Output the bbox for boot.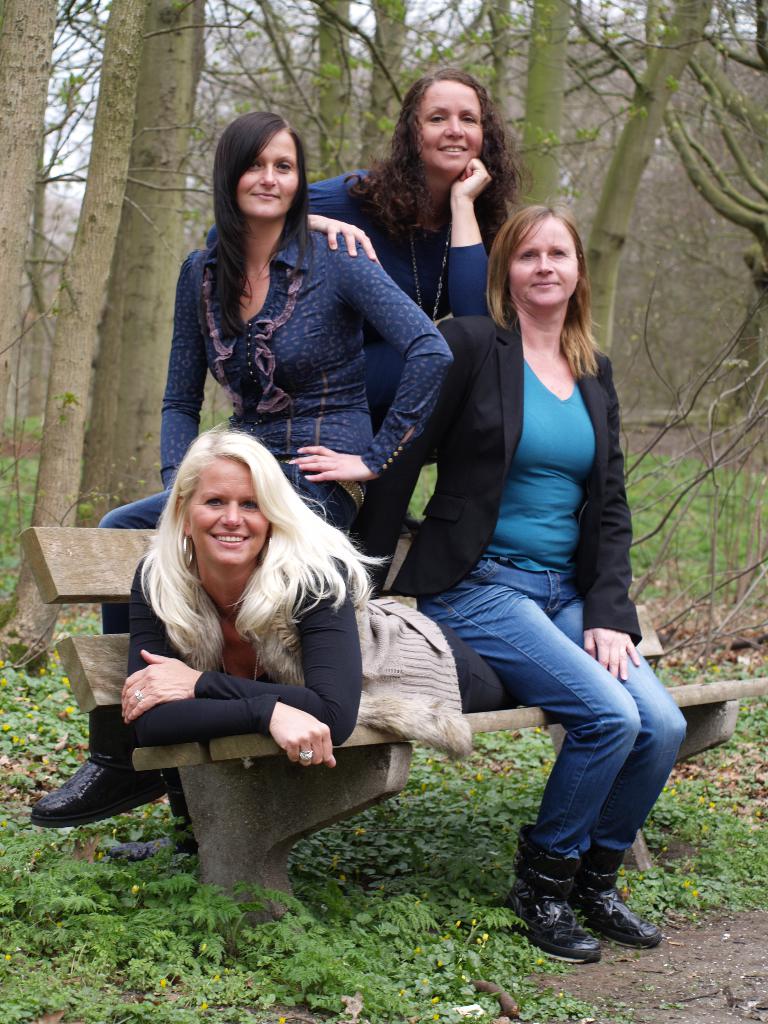
(x1=499, y1=828, x2=598, y2=963).
